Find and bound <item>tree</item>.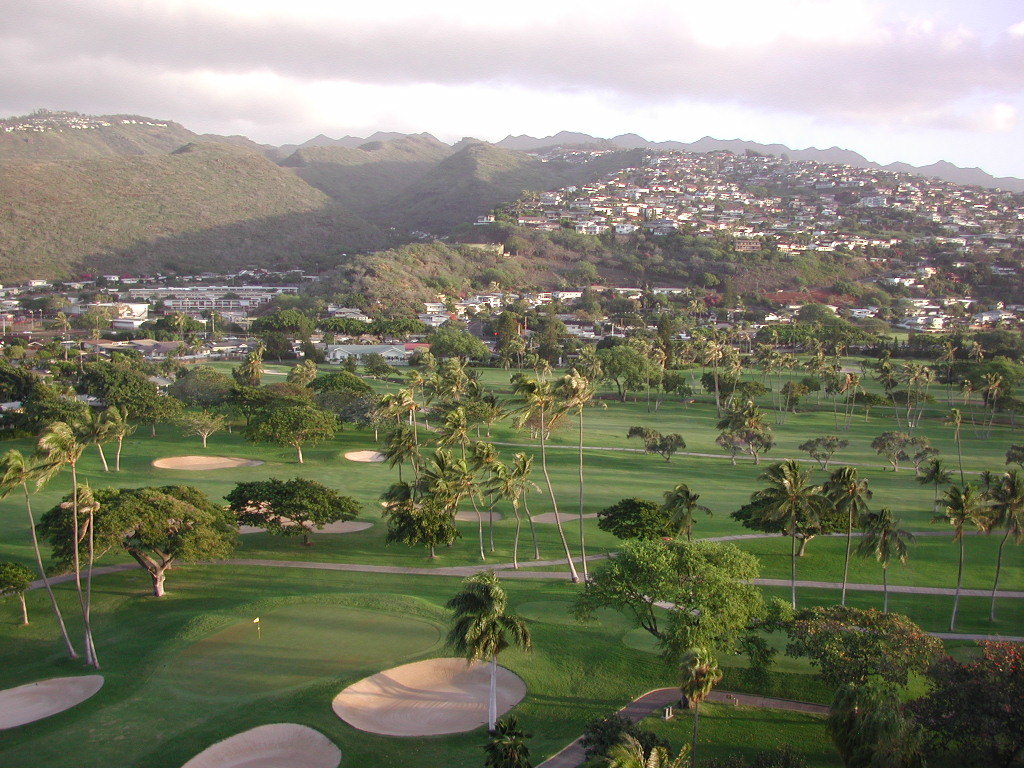
Bound: 577, 715, 700, 767.
